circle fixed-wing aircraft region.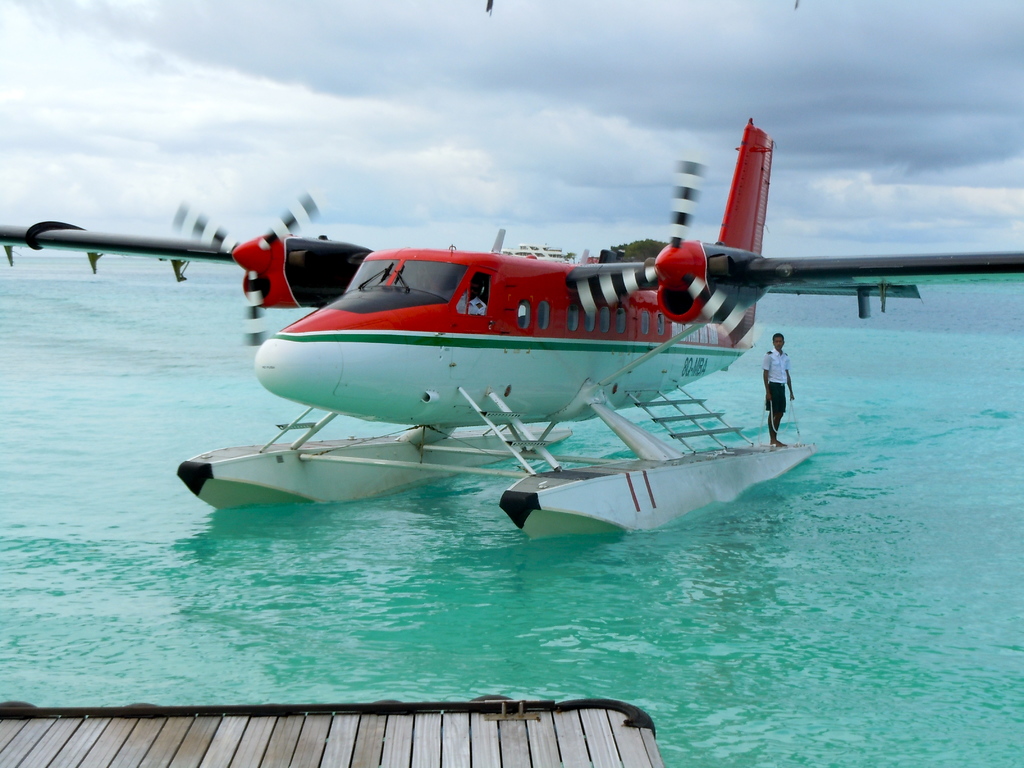
Region: 0:112:1023:538.
